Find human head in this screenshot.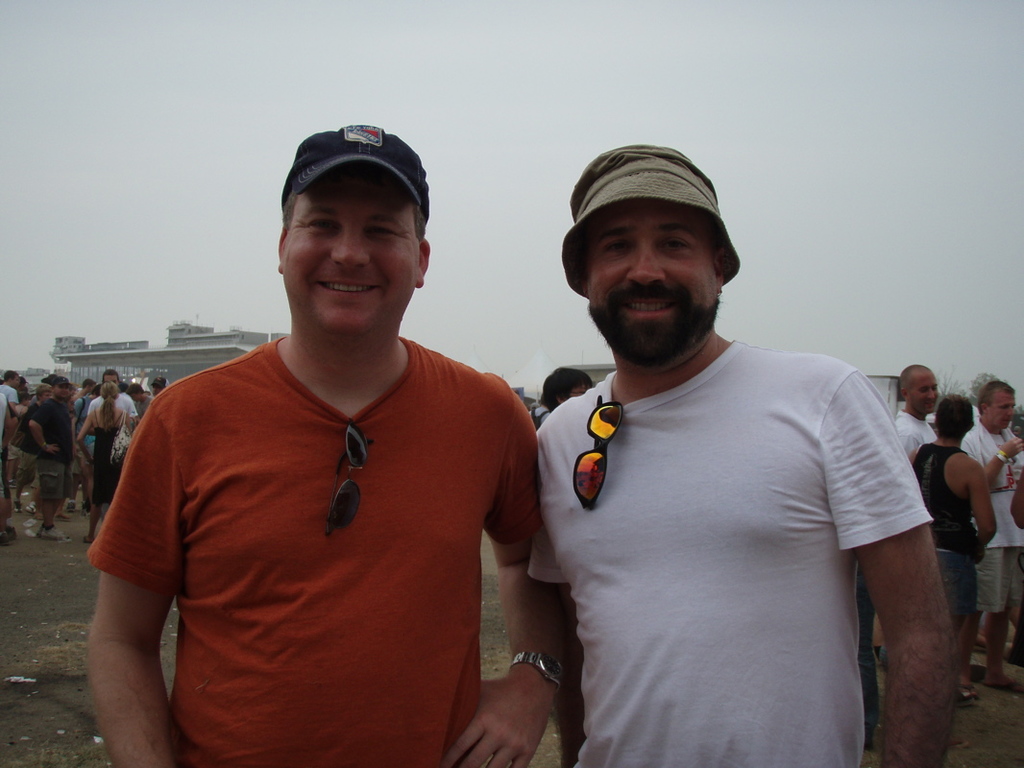
The bounding box for human head is 935,392,975,439.
